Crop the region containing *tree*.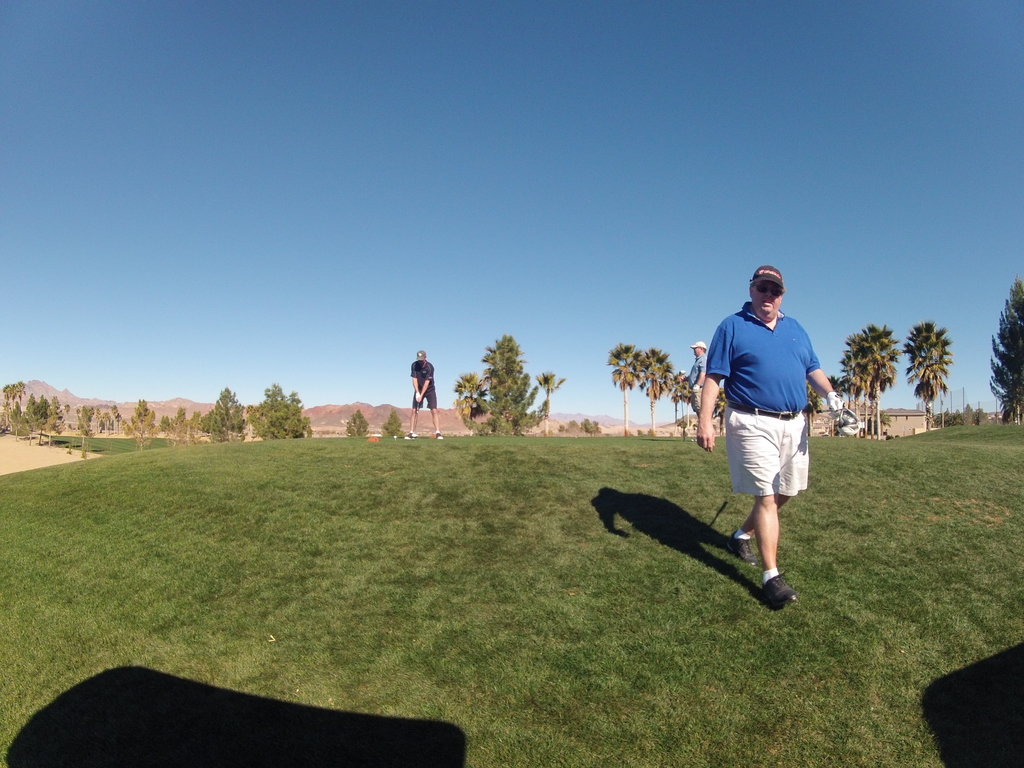
Crop region: bbox=[466, 330, 551, 439].
